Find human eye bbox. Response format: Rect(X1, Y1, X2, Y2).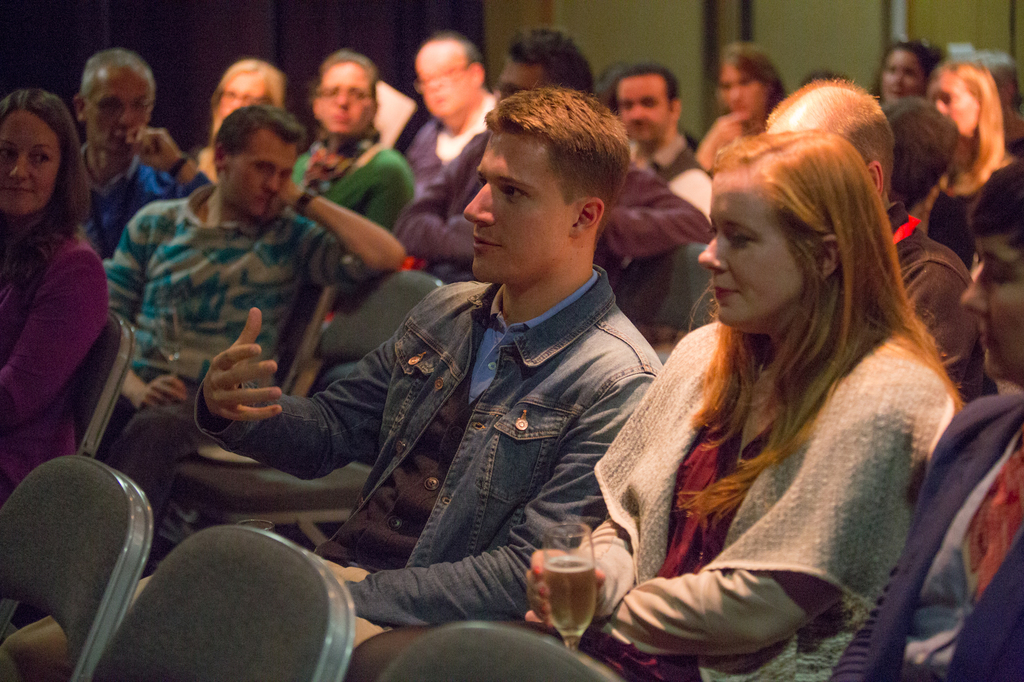
Rect(102, 99, 114, 111).
